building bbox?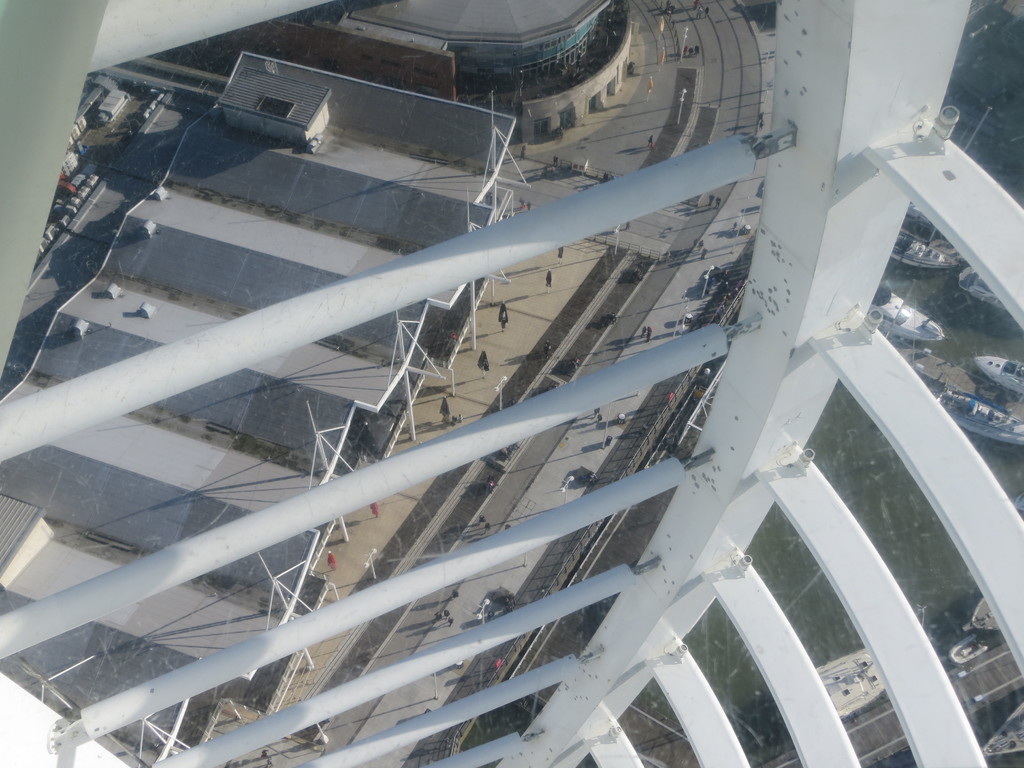
left=241, top=0, right=620, bottom=103
